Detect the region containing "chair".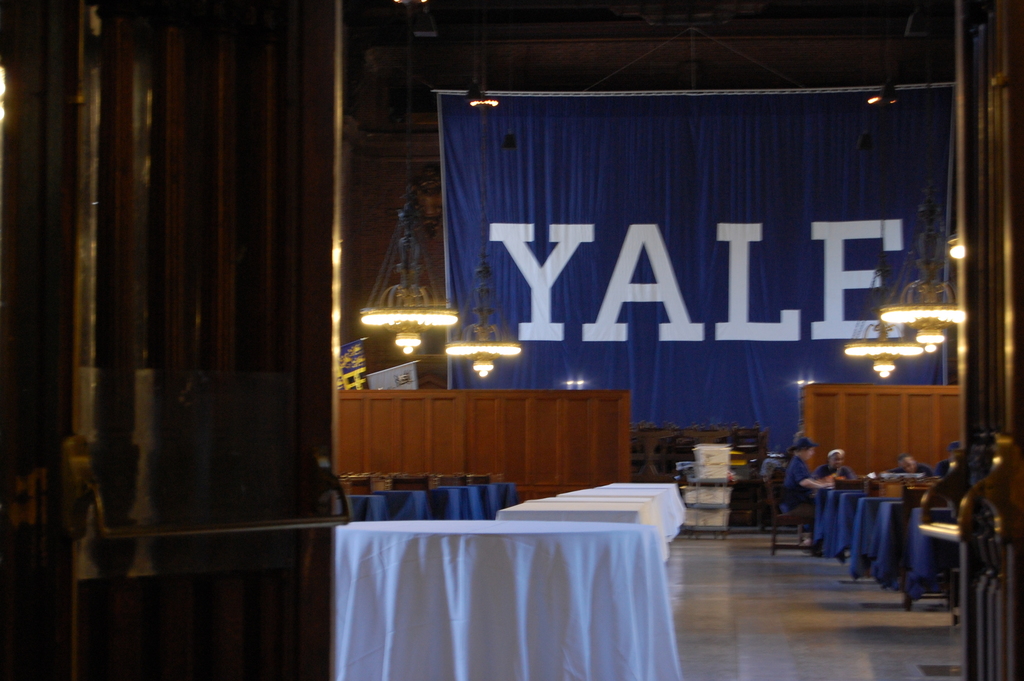
(333,474,367,495).
